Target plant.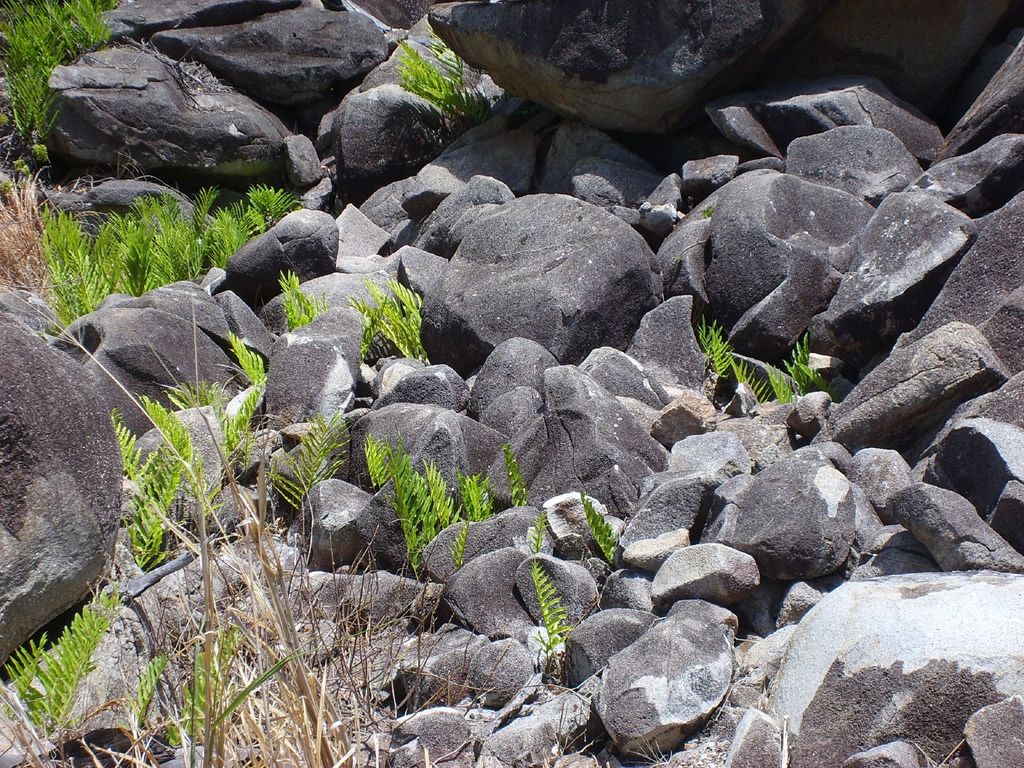
Target region: (1, 164, 67, 307).
